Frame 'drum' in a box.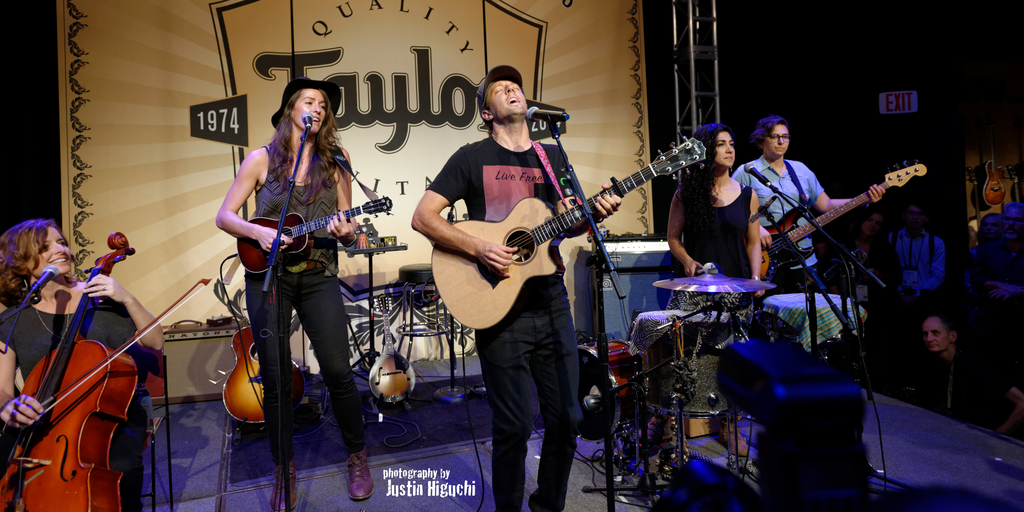
BBox(678, 403, 717, 441).
